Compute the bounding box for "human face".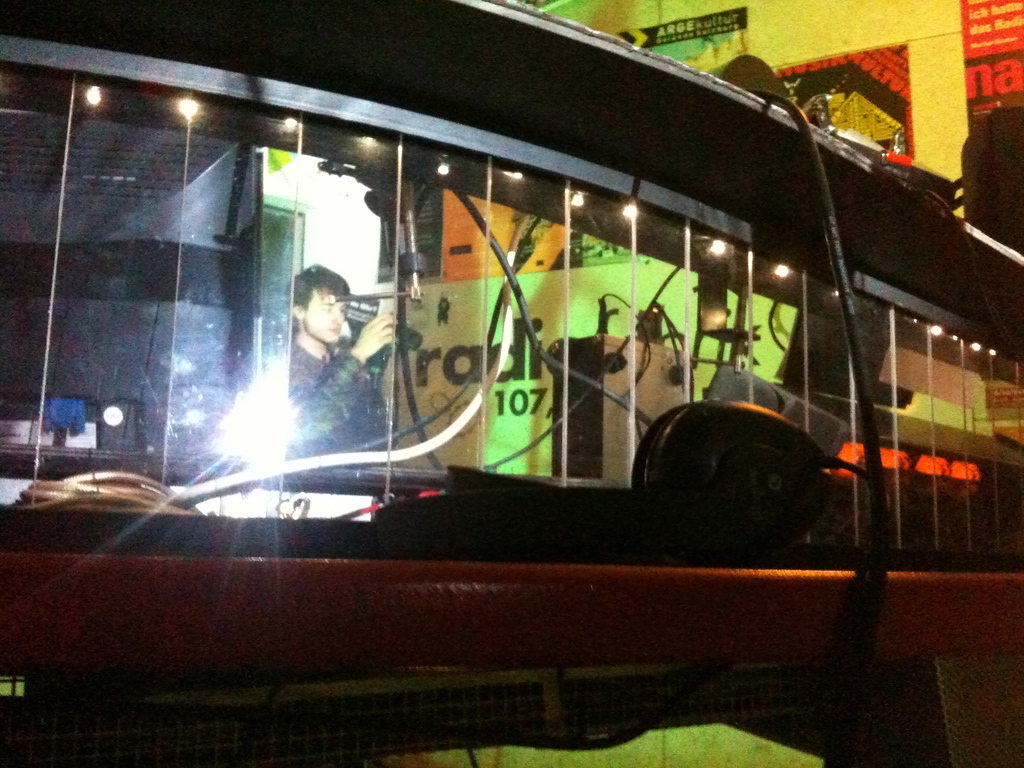
locate(305, 282, 346, 339).
